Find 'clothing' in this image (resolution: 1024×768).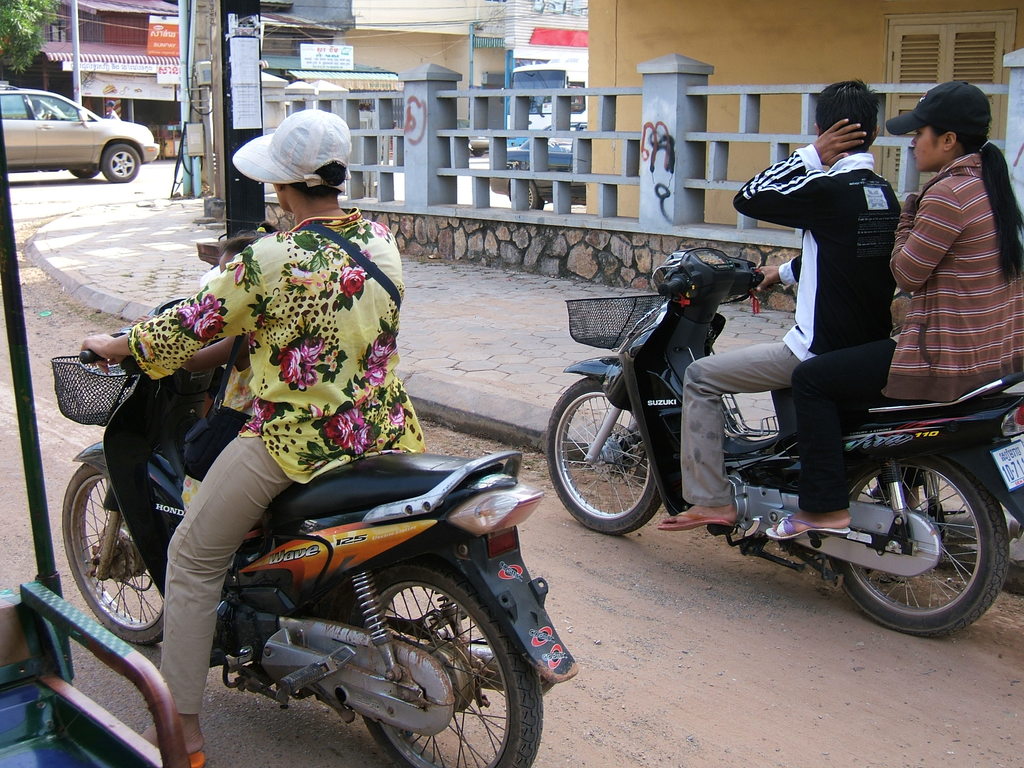
[184,337,270,512].
